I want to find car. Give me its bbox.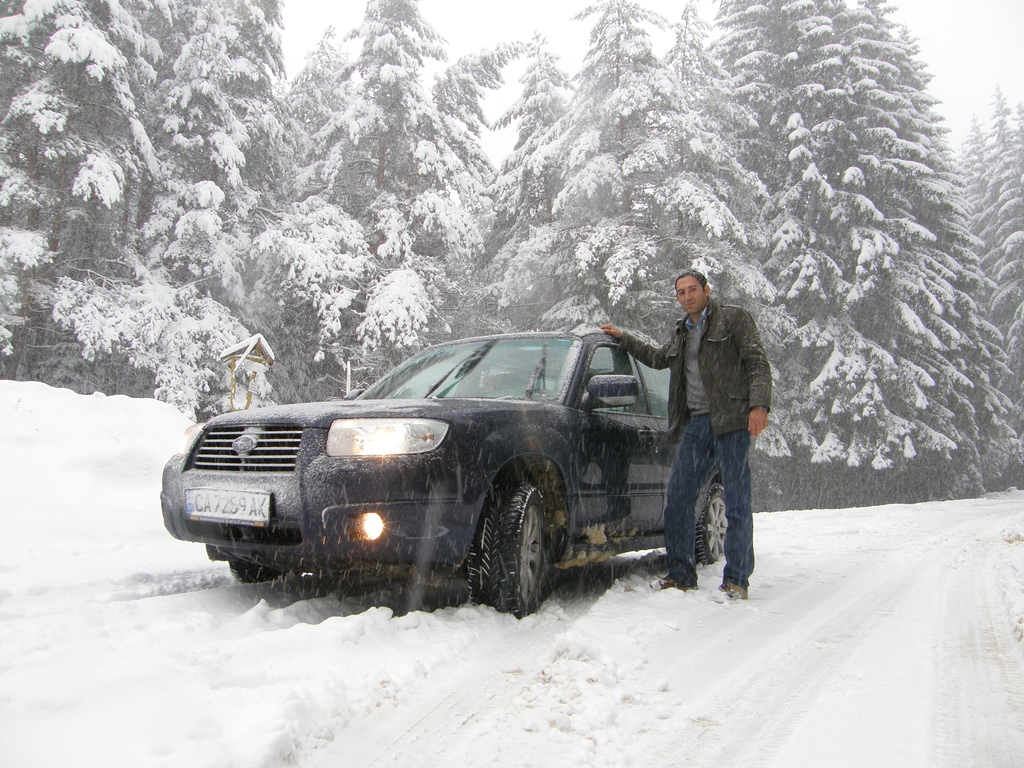
[152,316,730,616].
